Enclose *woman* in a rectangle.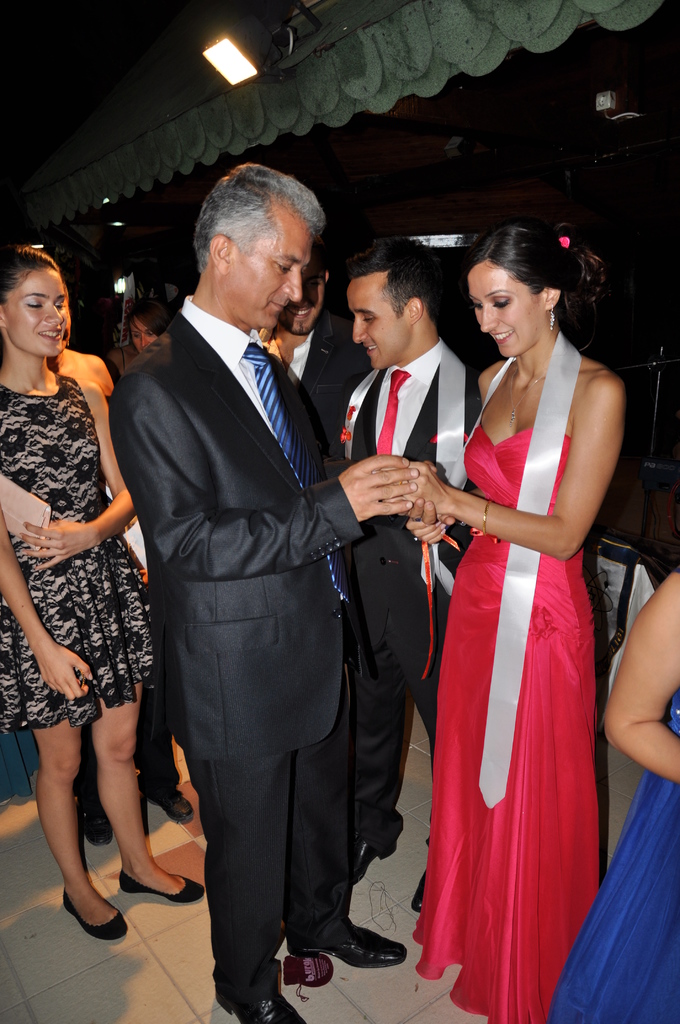
x1=0, y1=243, x2=204, y2=941.
